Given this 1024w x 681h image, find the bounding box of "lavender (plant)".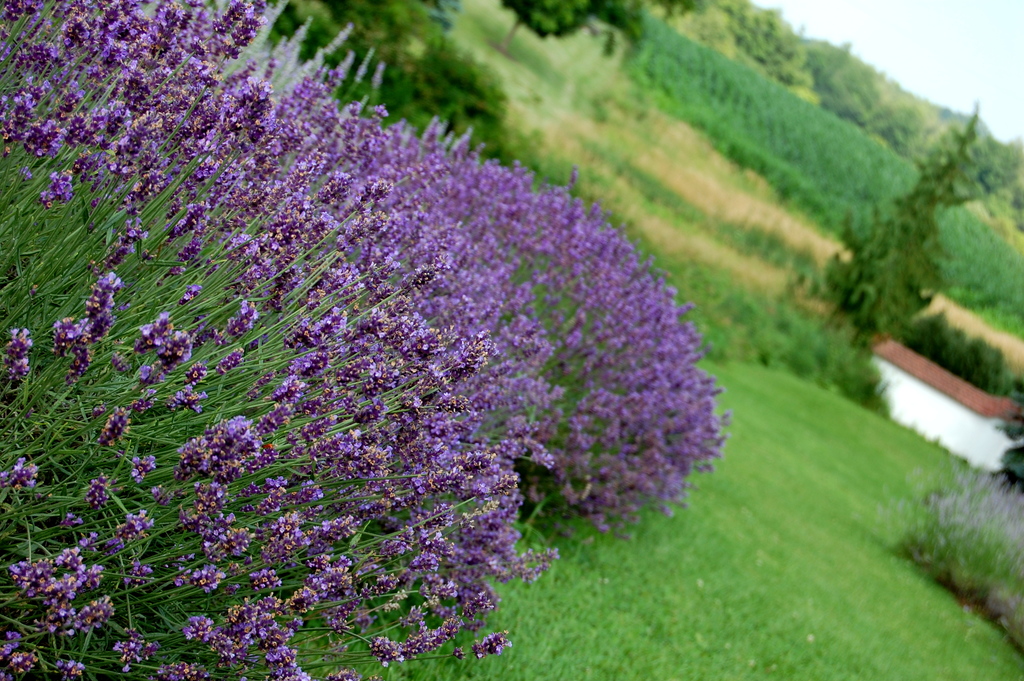
<box>93,611,228,653</box>.
